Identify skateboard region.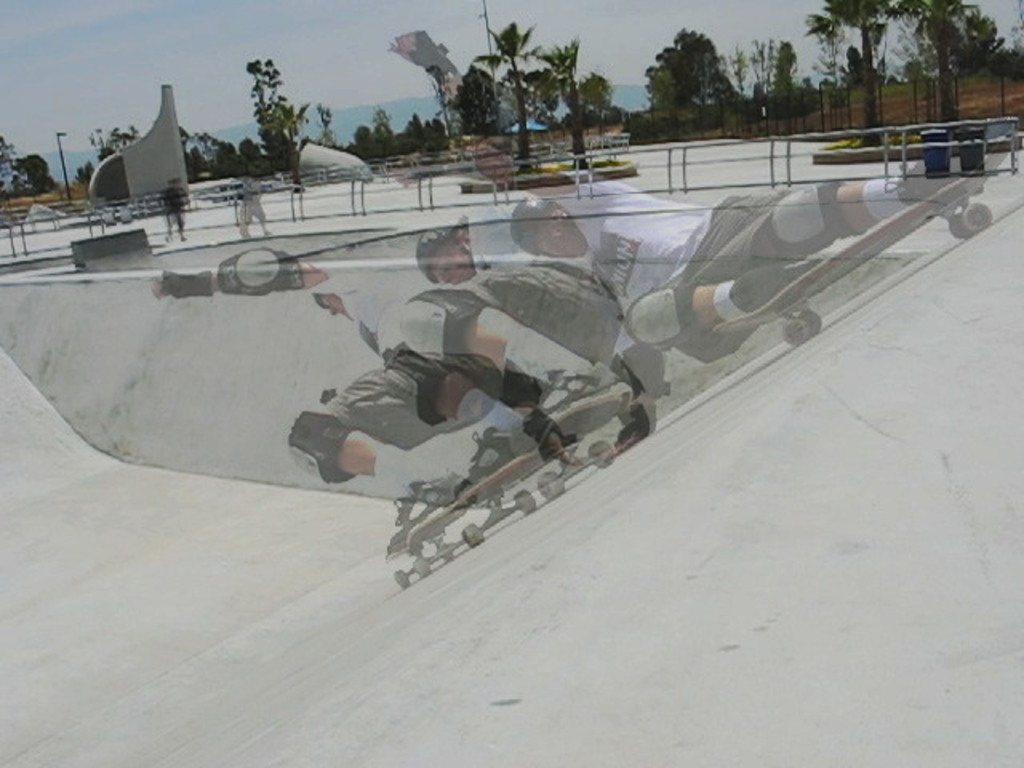
Region: Rect(386, 448, 549, 589).
